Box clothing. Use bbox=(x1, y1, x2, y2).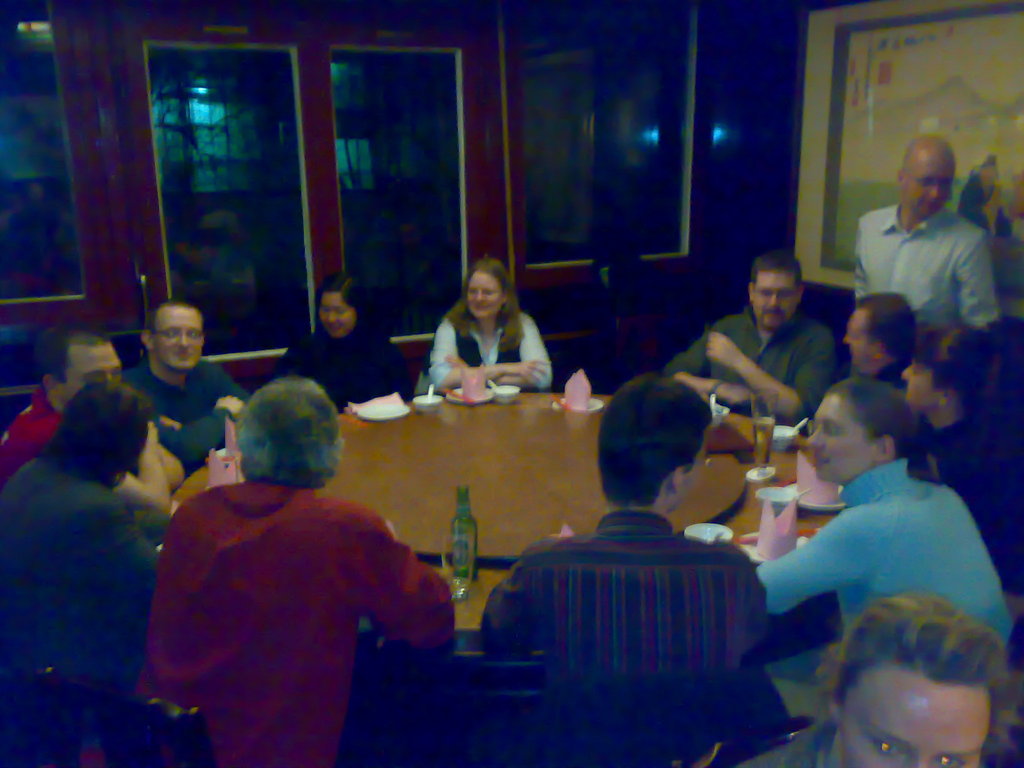
bbox=(877, 358, 916, 395).
